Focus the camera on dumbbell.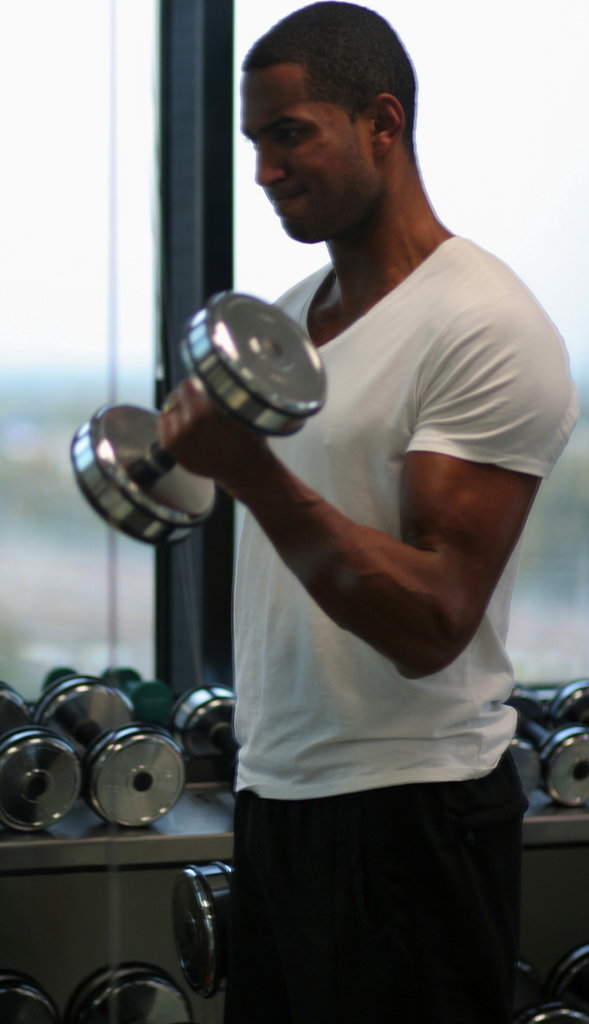
Focus region: detection(508, 956, 587, 1023).
